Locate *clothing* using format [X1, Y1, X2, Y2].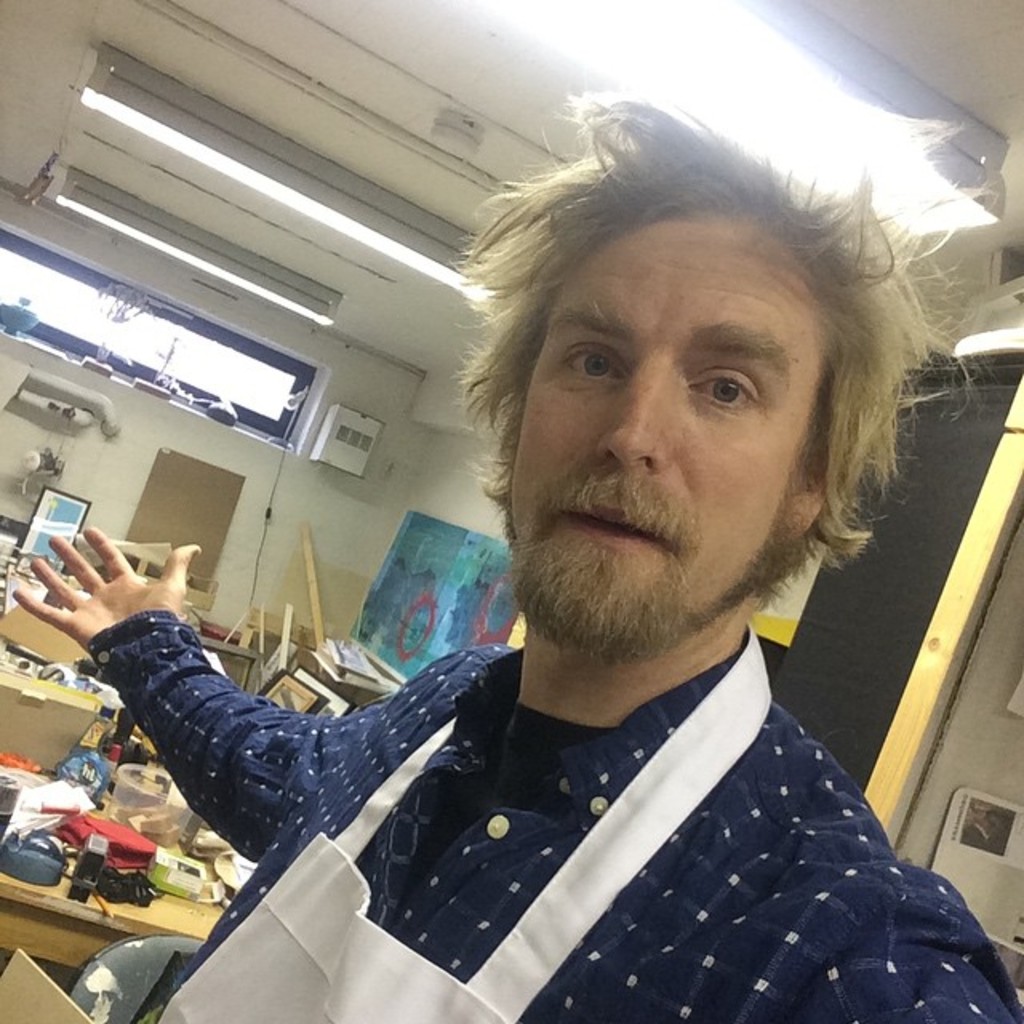
[85, 603, 1016, 1022].
